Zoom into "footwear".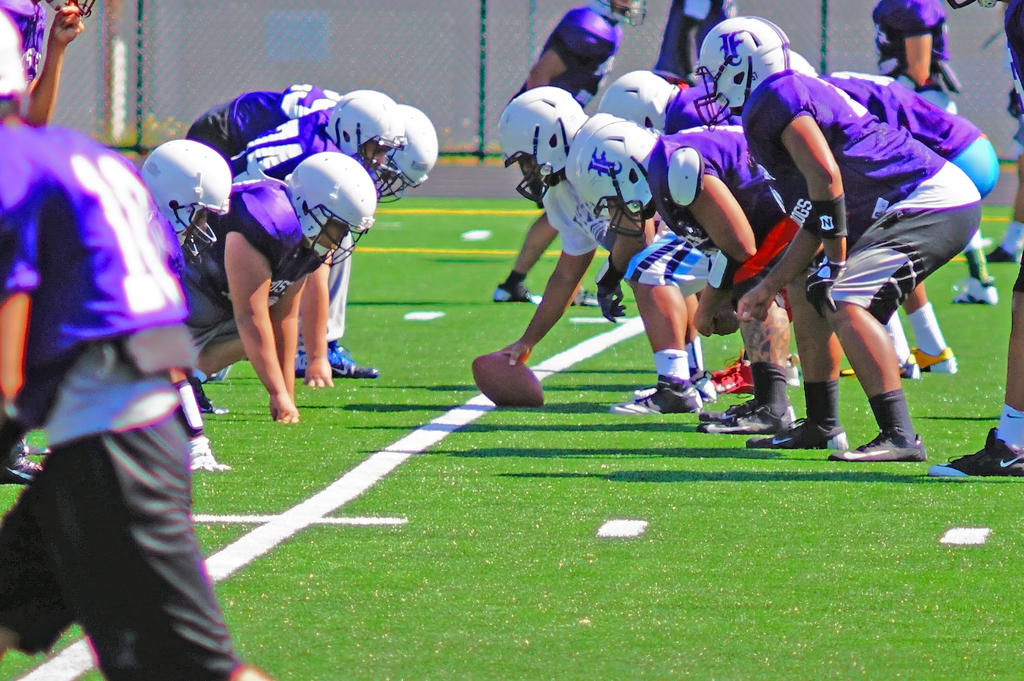
Zoom target: l=927, t=431, r=1023, b=479.
